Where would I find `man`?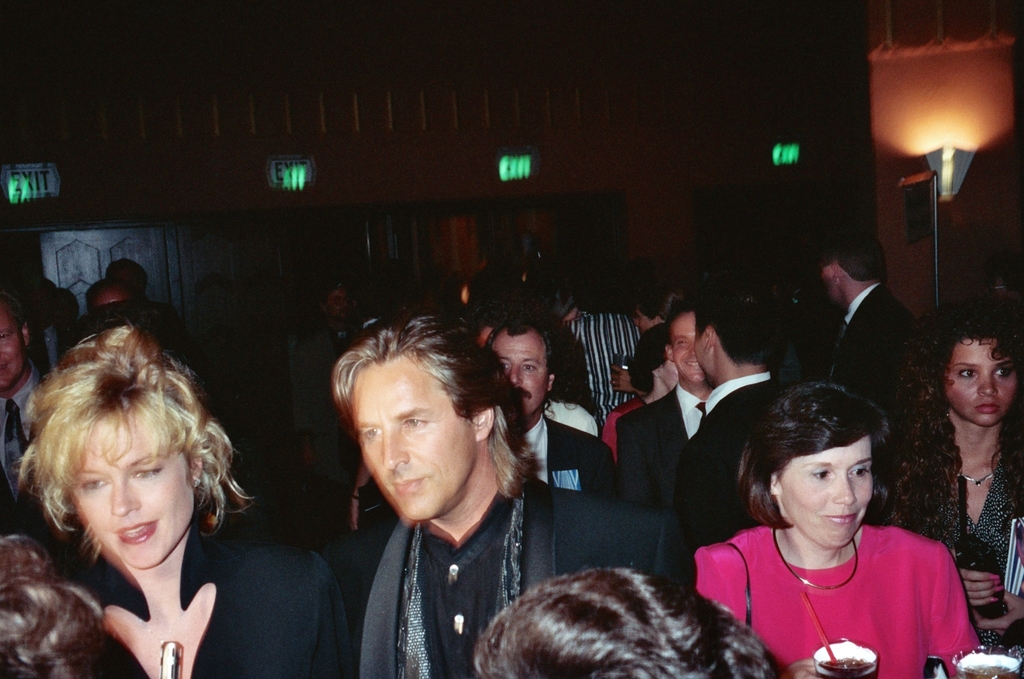
At rect(79, 274, 134, 331).
